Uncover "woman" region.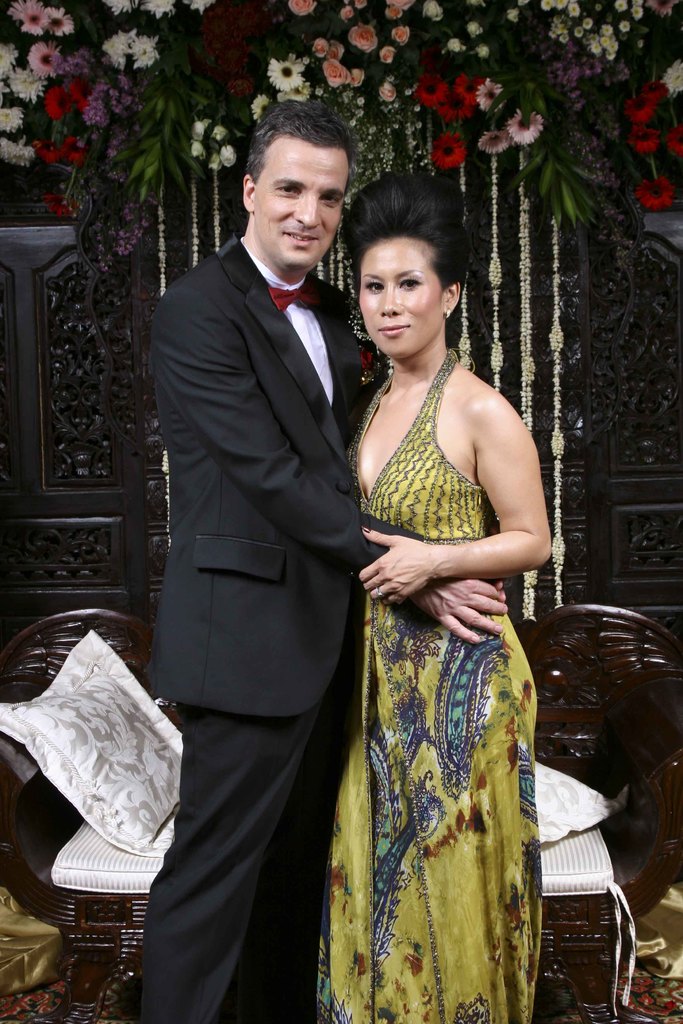
Uncovered: pyautogui.locateOnScreen(327, 175, 557, 1023).
